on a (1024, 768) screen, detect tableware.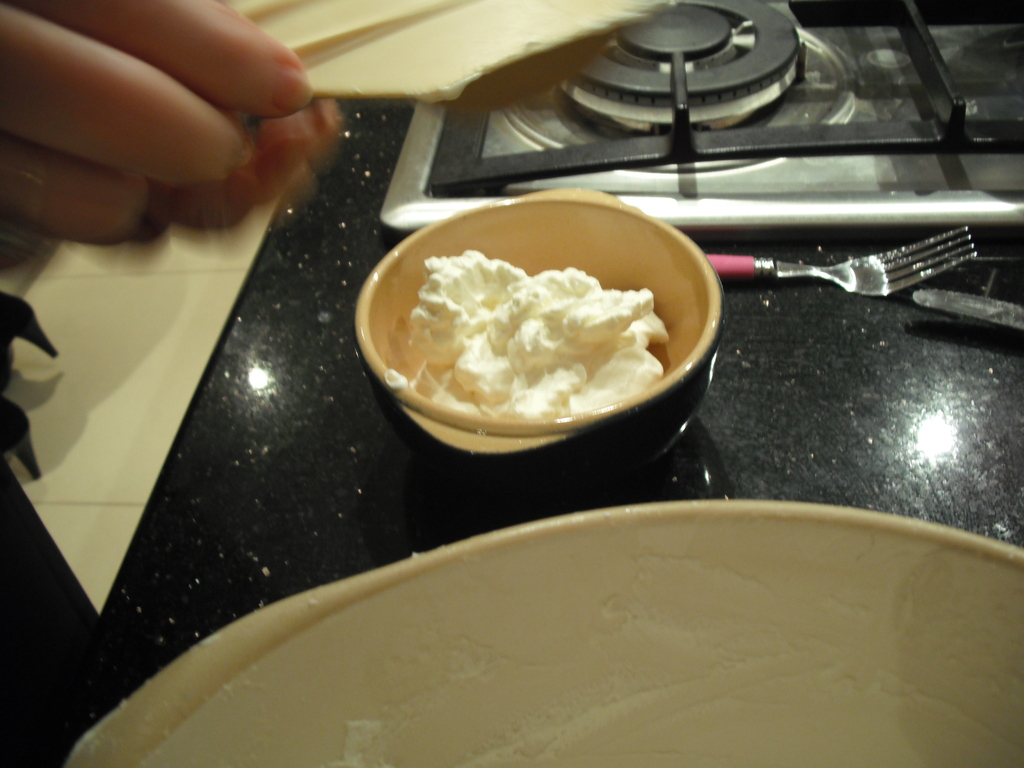
bbox(705, 223, 980, 299).
